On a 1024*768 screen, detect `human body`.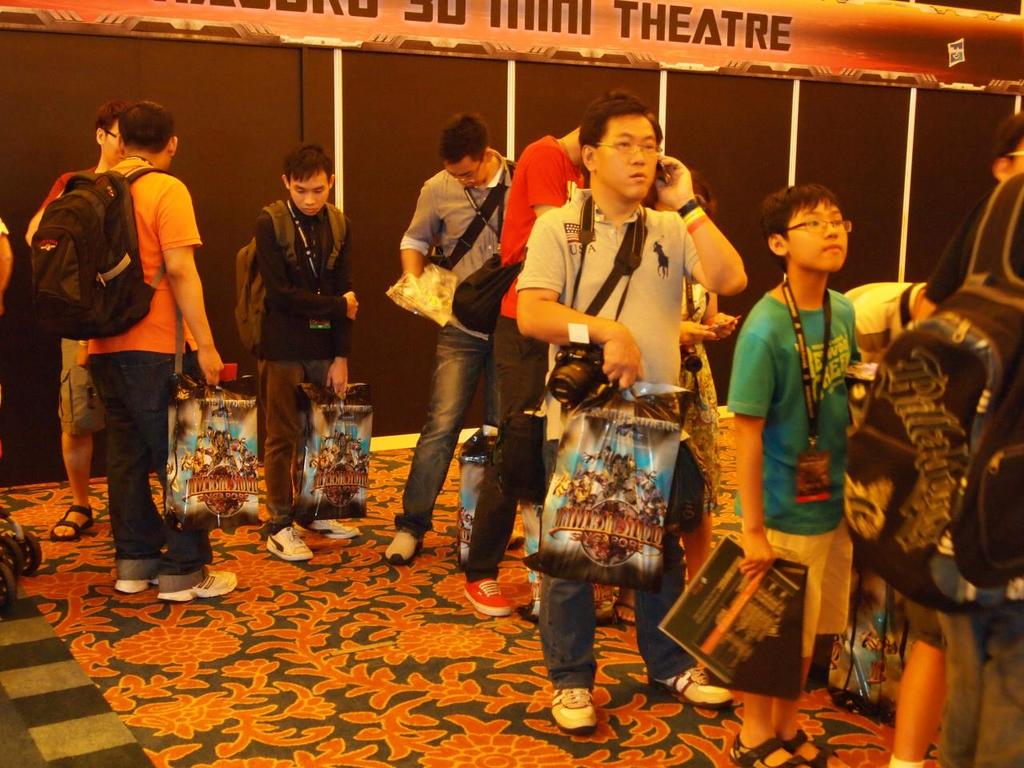
248 198 362 566.
